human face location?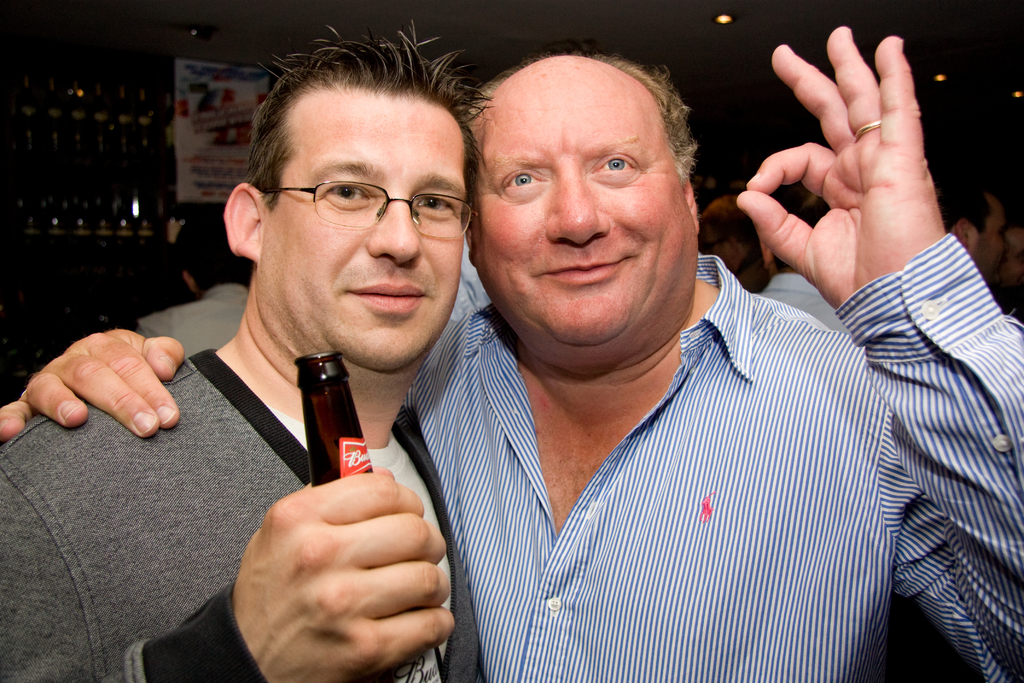
Rect(472, 85, 692, 344)
